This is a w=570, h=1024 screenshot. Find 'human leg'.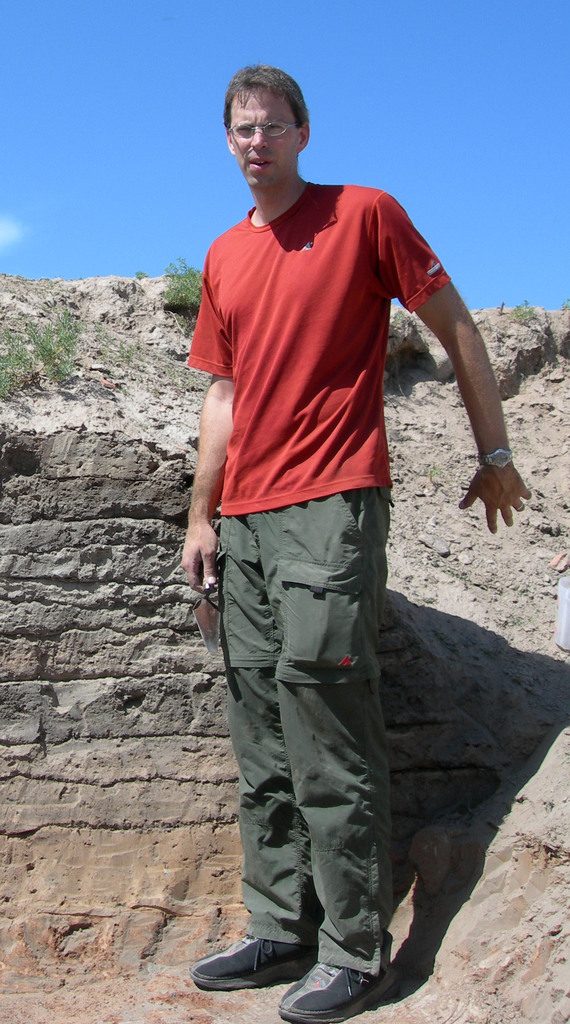
Bounding box: left=189, top=488, right=315, bottom=1000.
